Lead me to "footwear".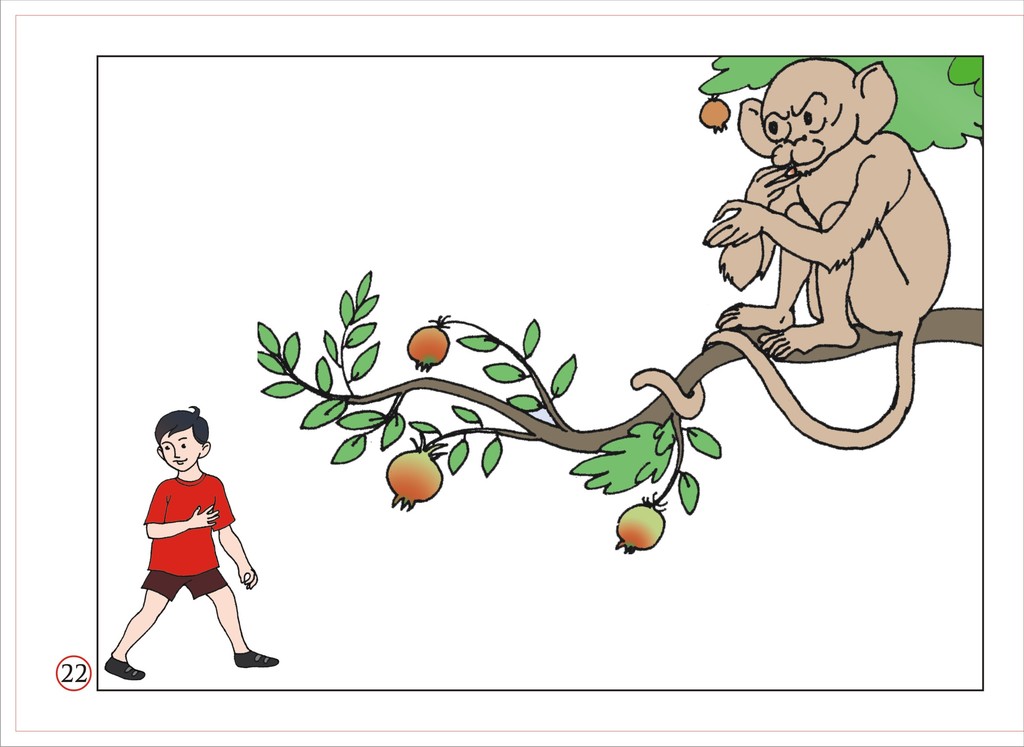
Lead to box(235, 653, 277, 669).
